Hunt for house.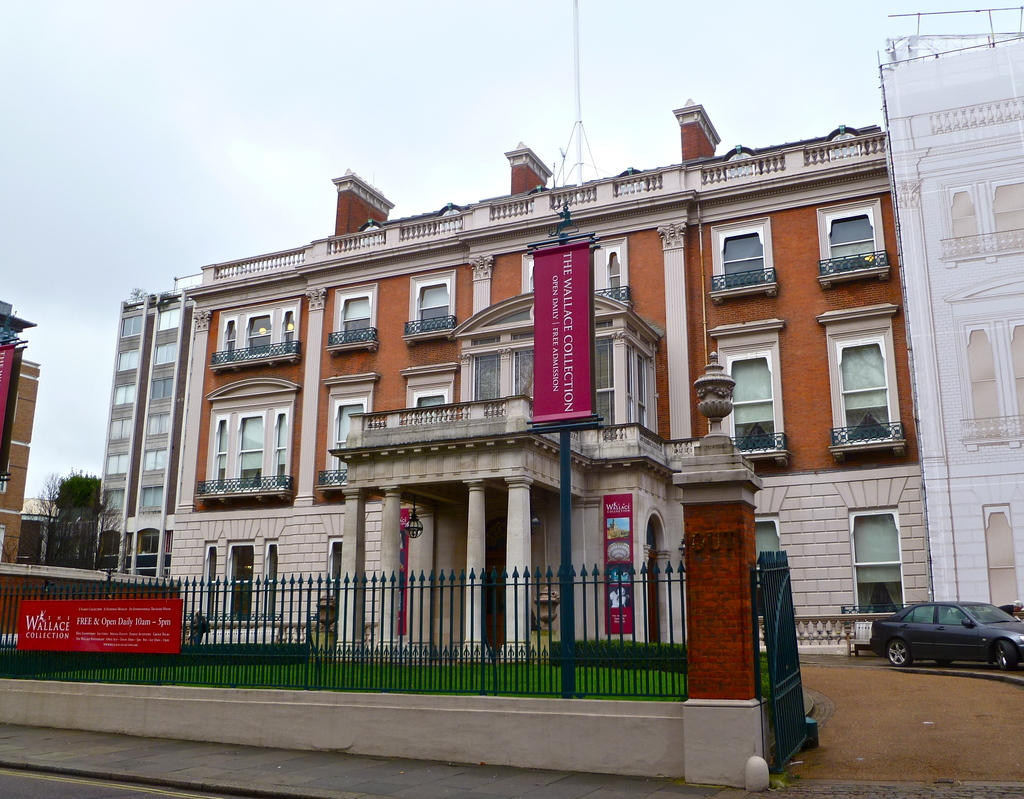
Hunted down at bbox=(0, 298, 40, 569).
